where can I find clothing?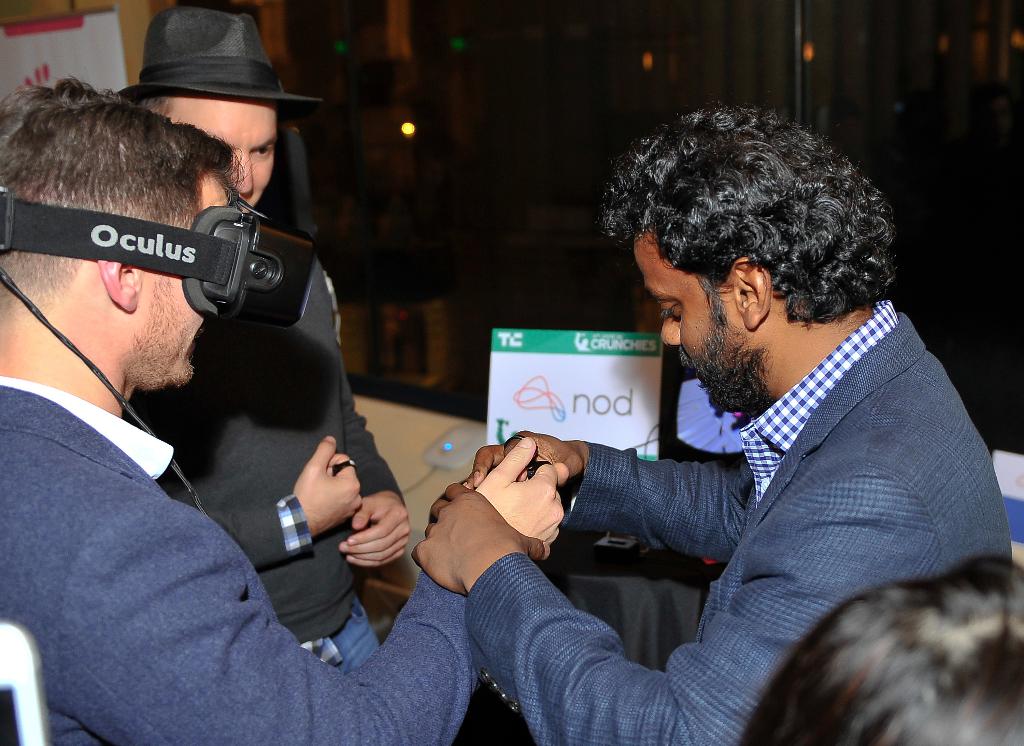
You can find it at x1=461, y1=302, x2=1016, y2=745.
